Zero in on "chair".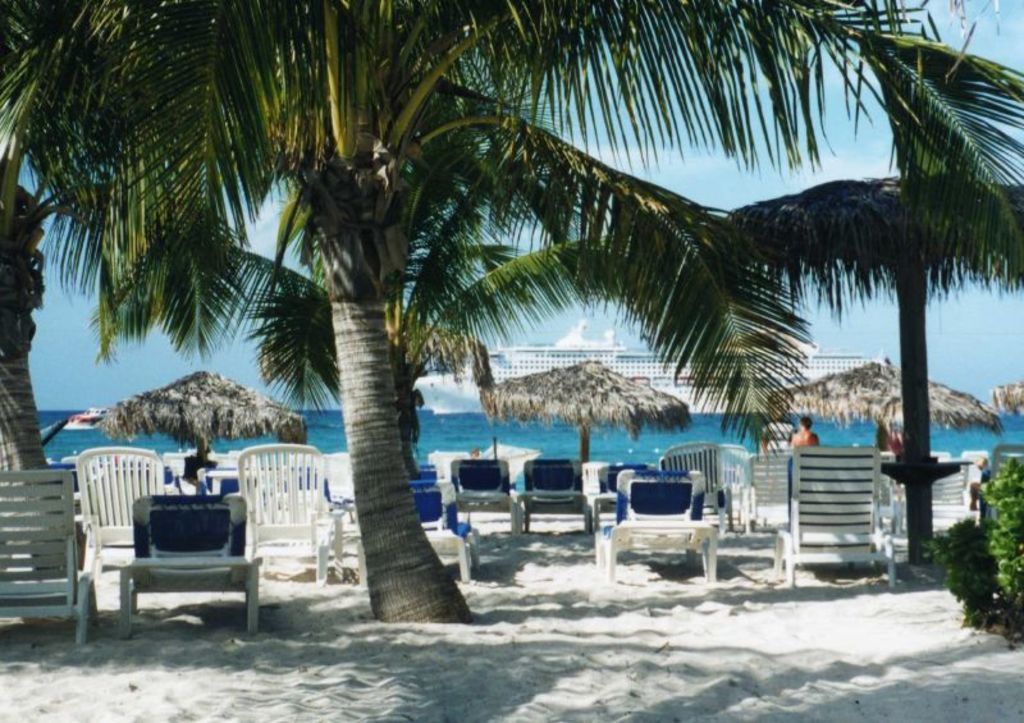
Zeroed in: (left=0, top=466, right=100, bottom=646).
